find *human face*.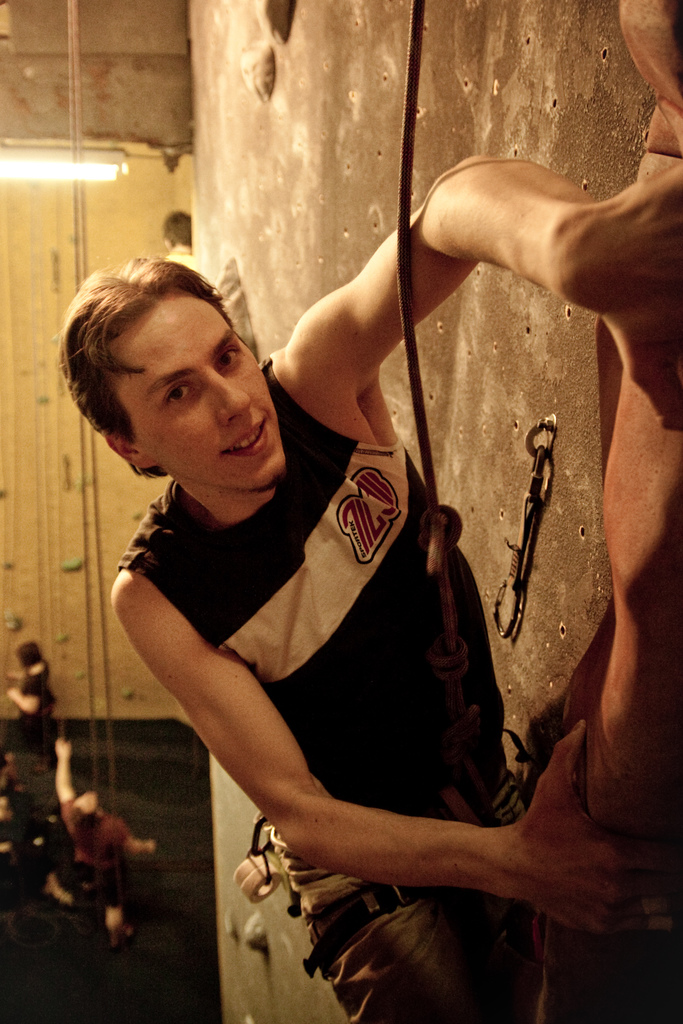
118/288/295/498.
